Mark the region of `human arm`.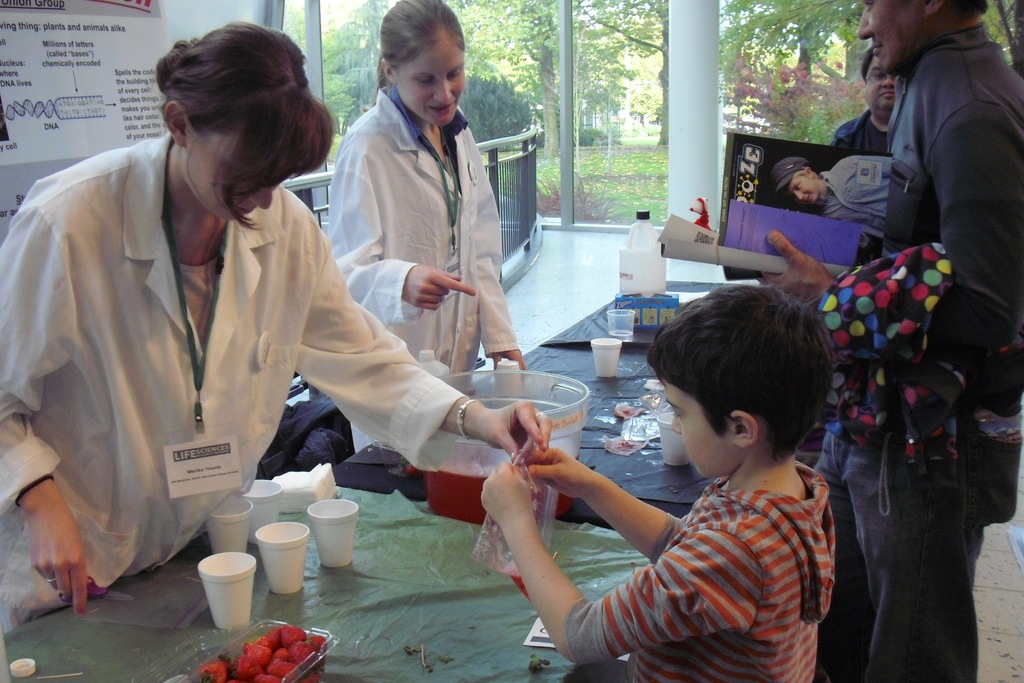
Region: {"x1": 321, "y1": 145, "x2": 478, "y2": 327}.
